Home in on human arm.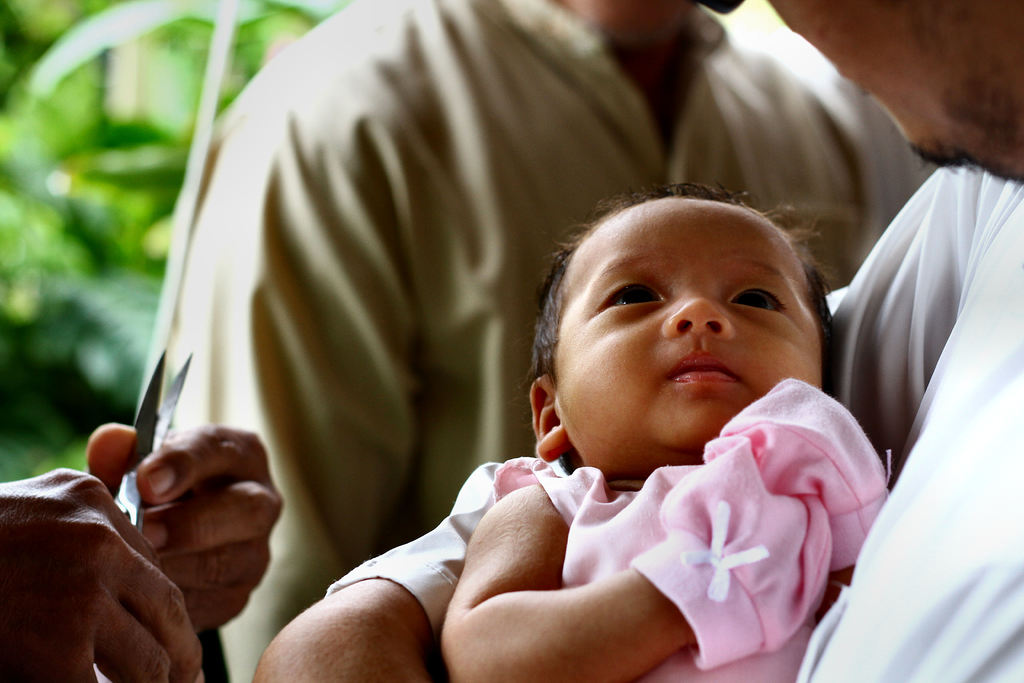
Homed in at <bbox>253, 469, 527, 682</bbox>.
